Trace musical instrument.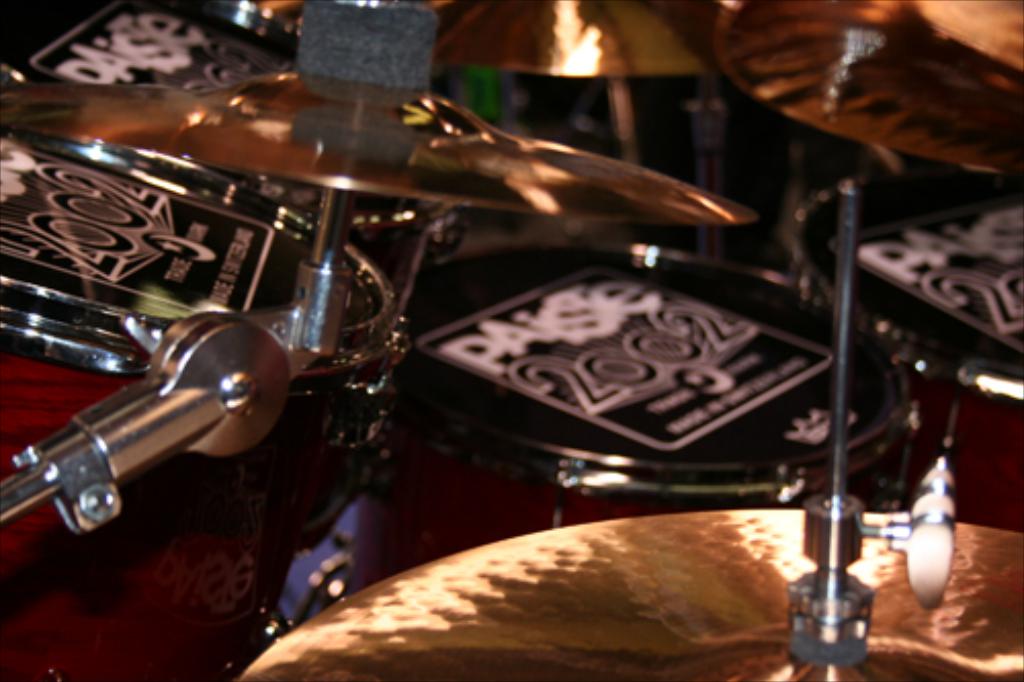
Traced to 0, 133, 418, 680.
